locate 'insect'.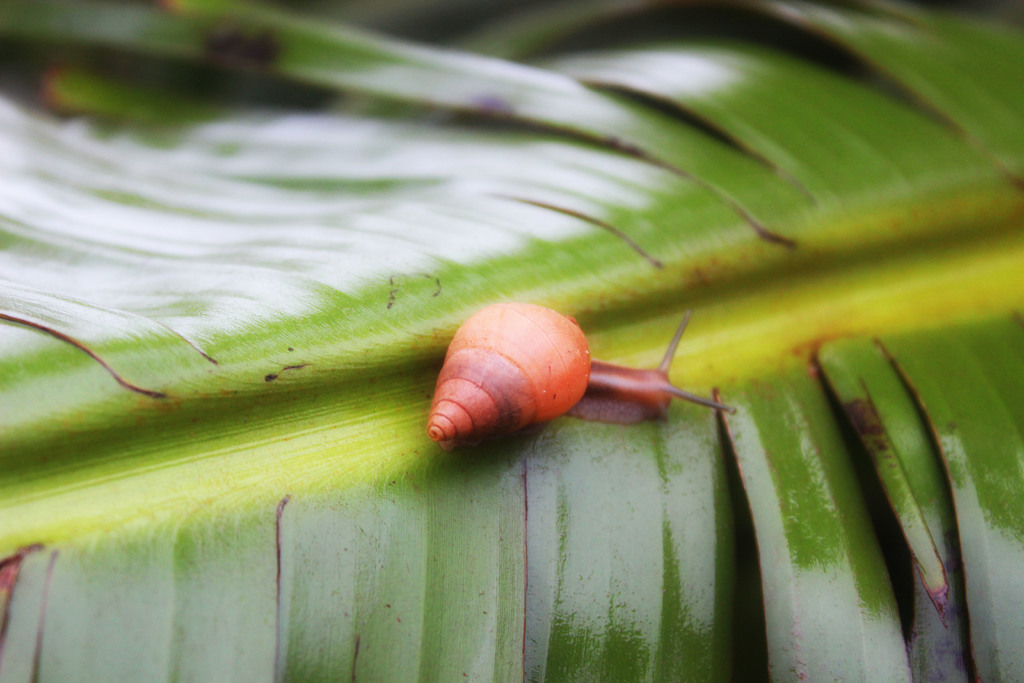
Bounding box: 429,299,739,449.
